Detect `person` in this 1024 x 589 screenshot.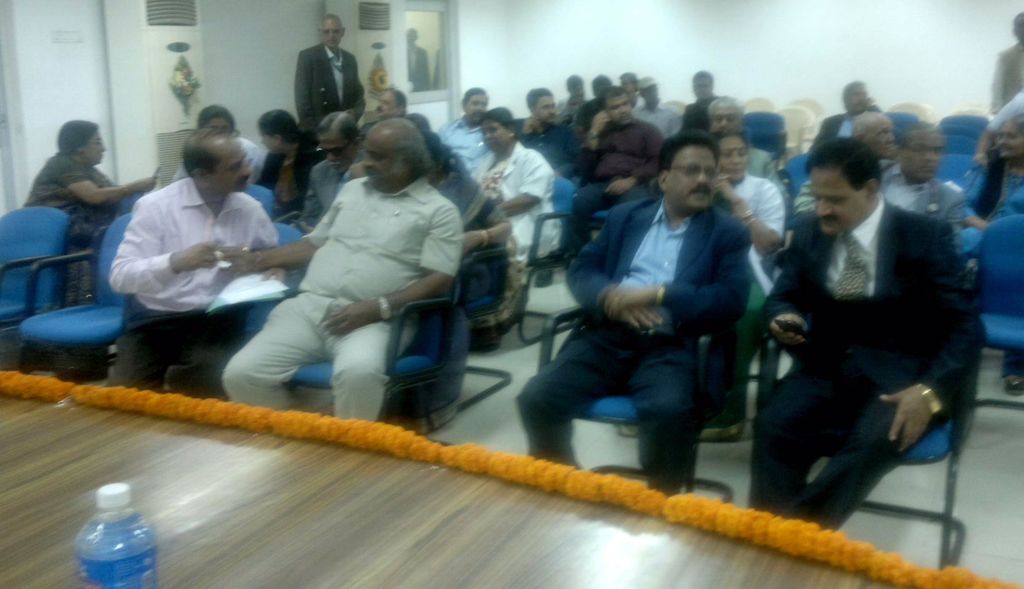
Detection: 876:122:972:283.
